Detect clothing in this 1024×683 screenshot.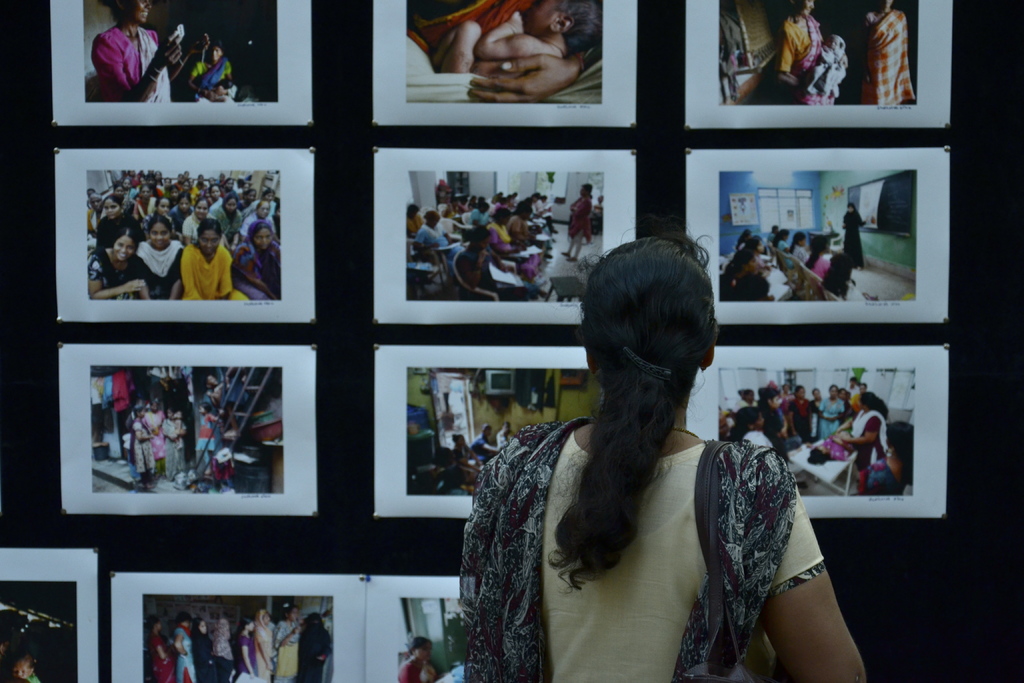
Detection: (89,243,149,300).
